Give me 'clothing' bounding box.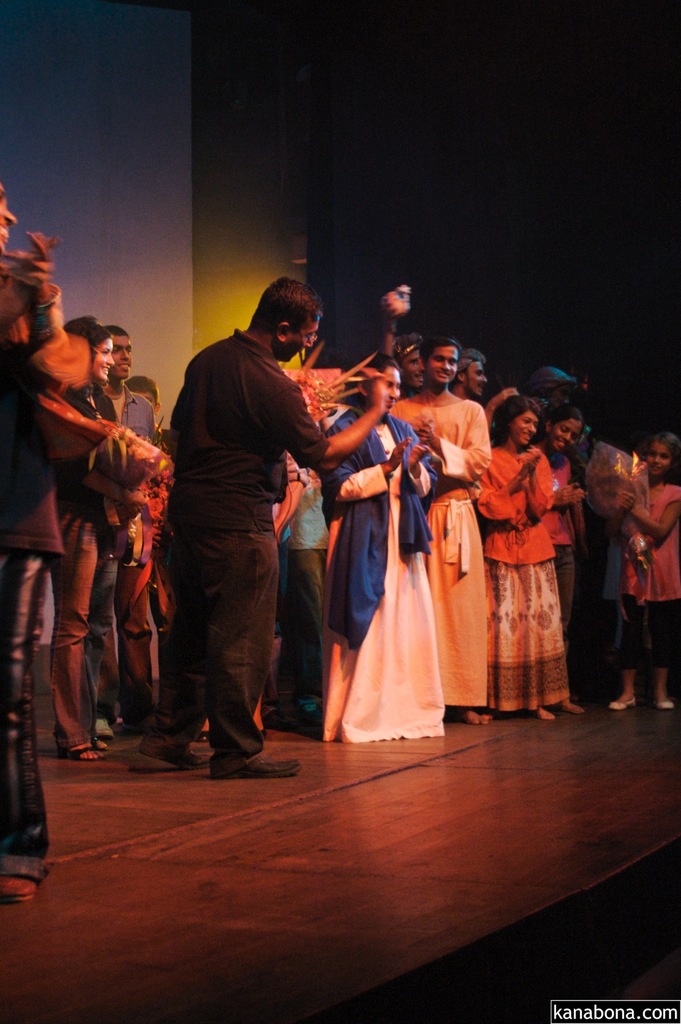
<bbox>484, 415, 580, 705</bbox>.
